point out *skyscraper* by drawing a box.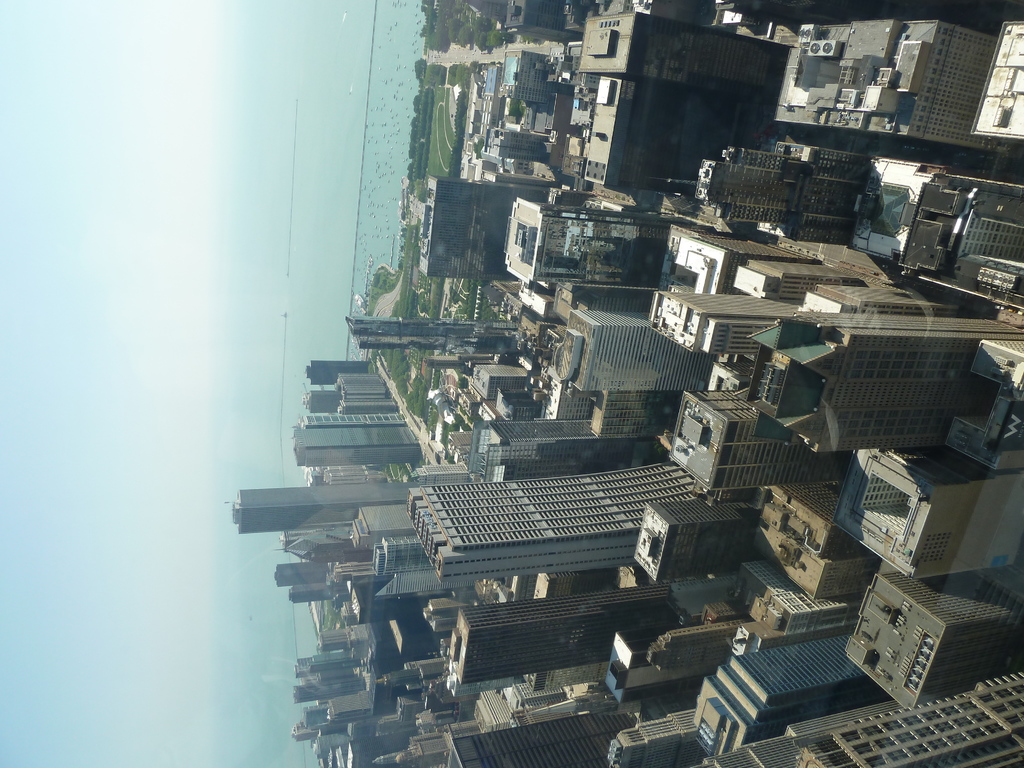
[x1=222, y1=484, x2=410, y2=531].
